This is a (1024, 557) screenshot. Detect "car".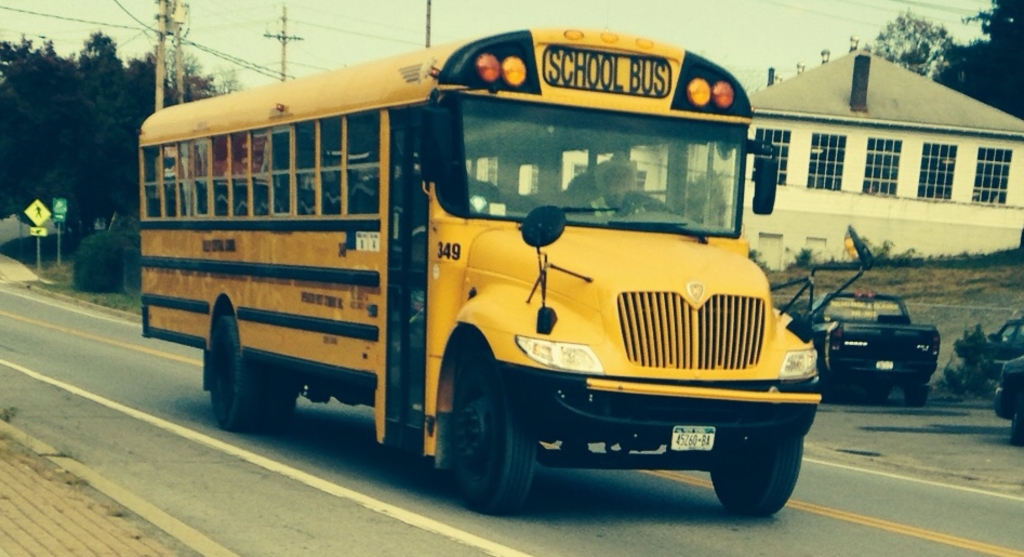
{"left": 985, "top": 320, "right": 1023, "bottom": 381}.
